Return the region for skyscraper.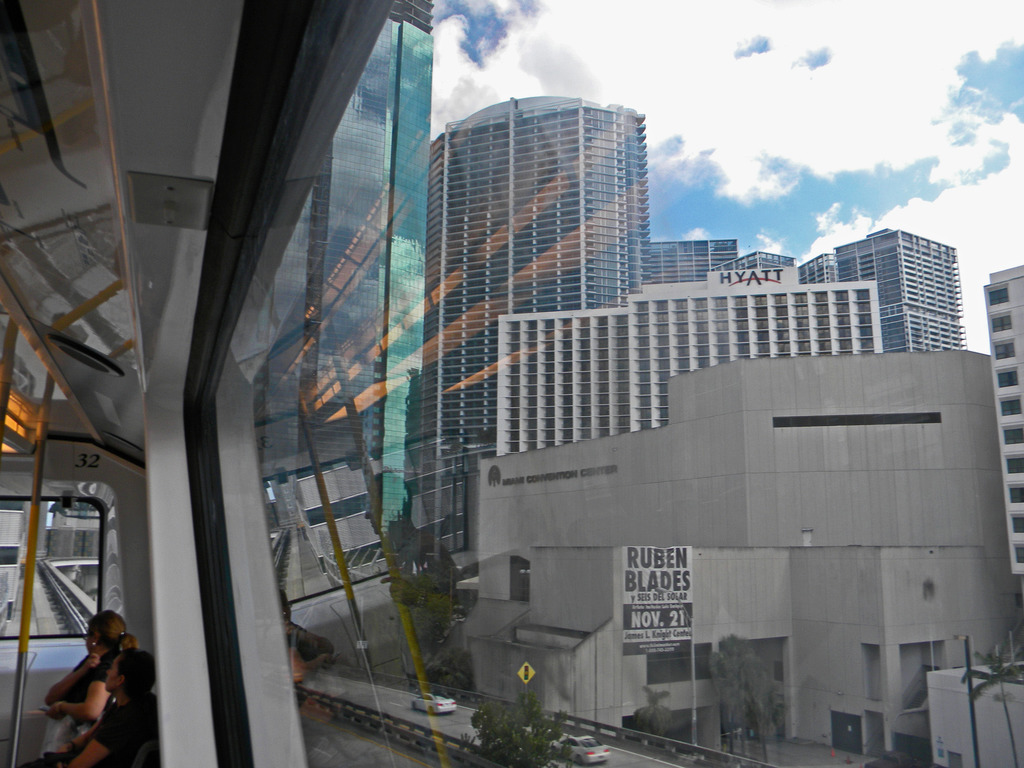
detection(837, 223, 975, 366).
